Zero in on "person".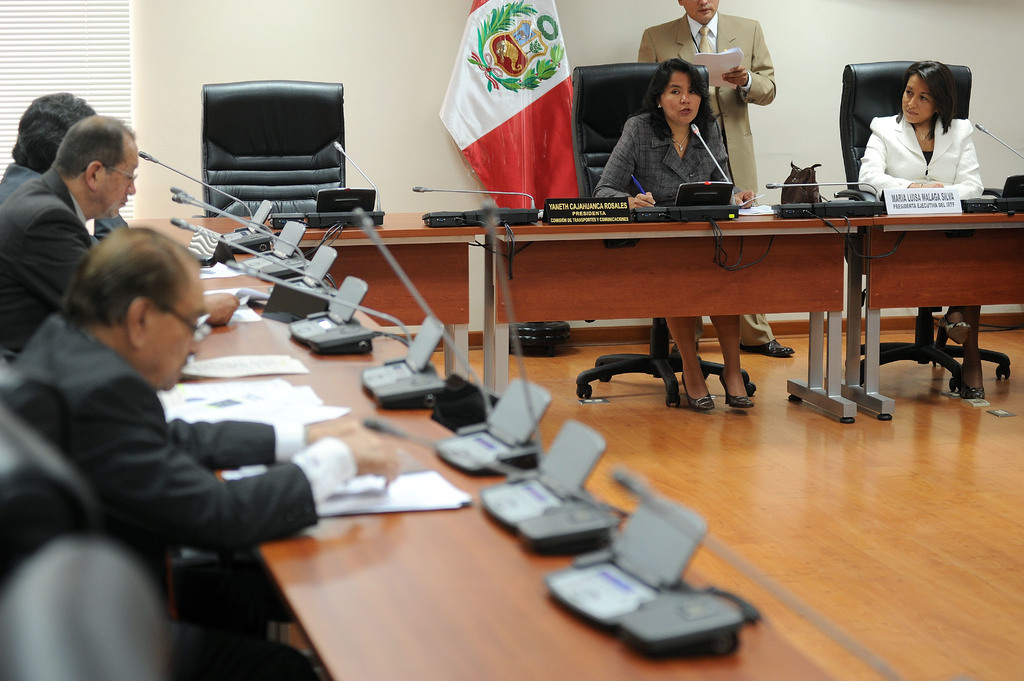
Zeroed in: bbox(0, 110, 136, 367).
